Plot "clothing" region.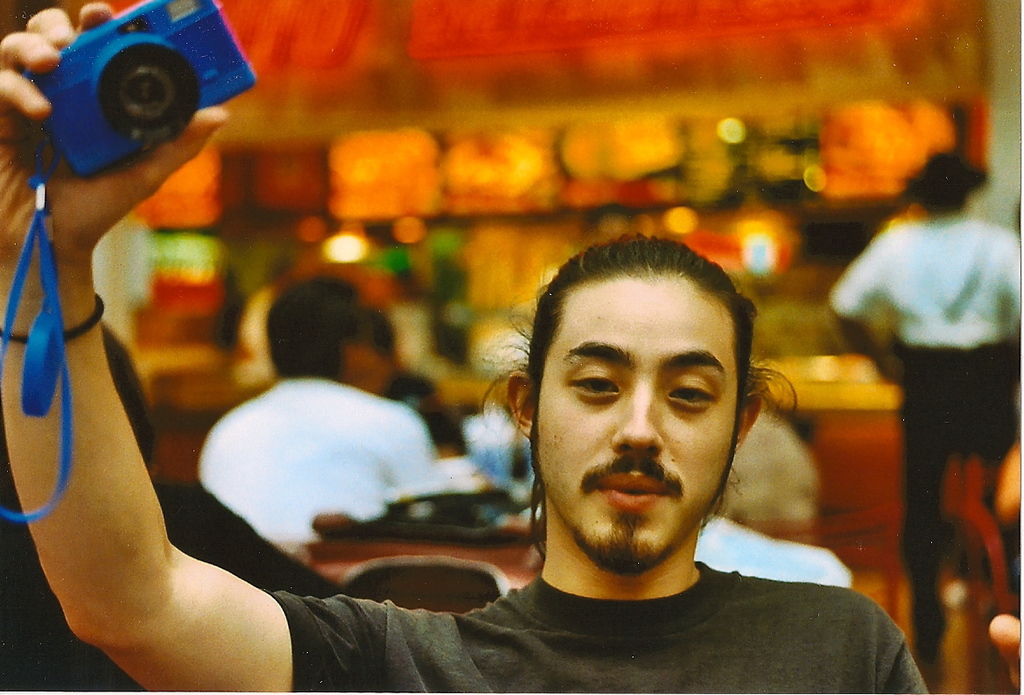
Plotted at crop(345, 477, 922, 694).
